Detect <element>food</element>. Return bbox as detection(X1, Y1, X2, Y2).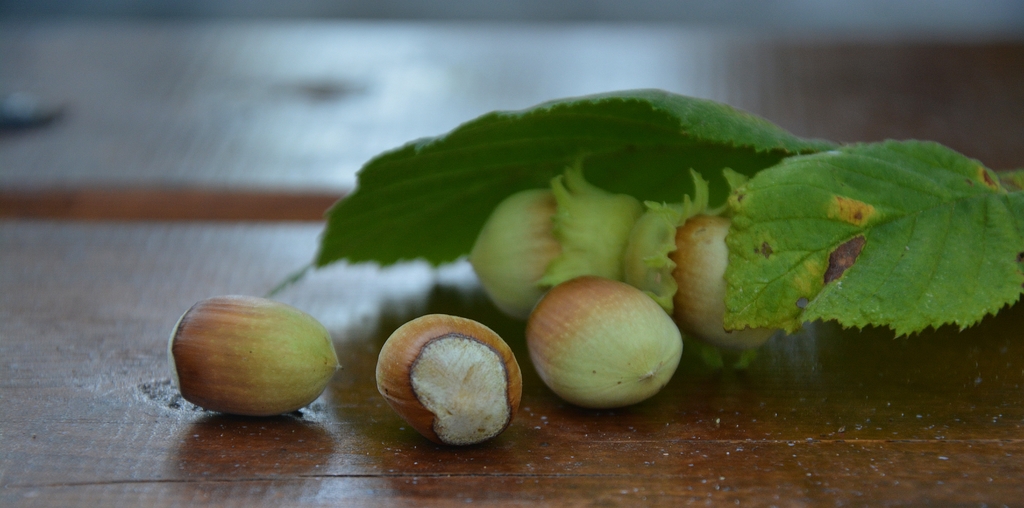
detection(170, 296, 339, 414).
